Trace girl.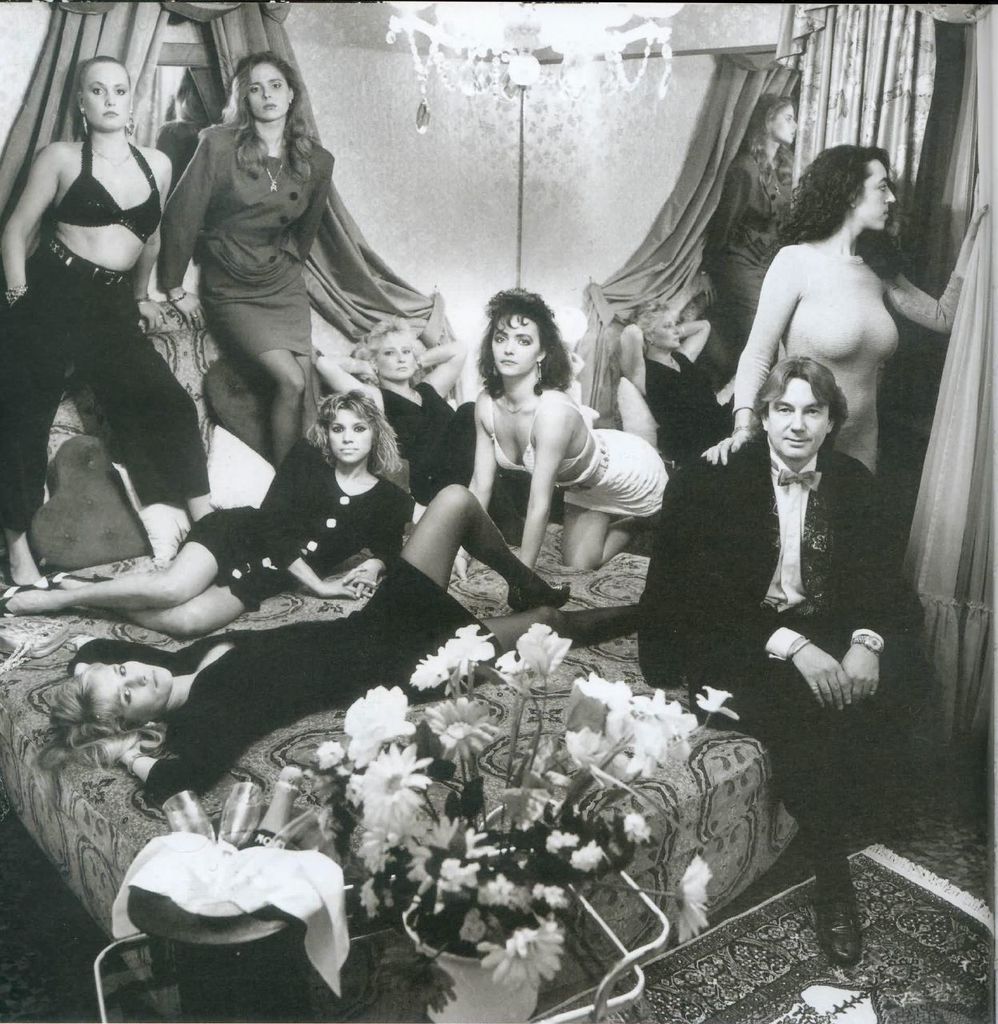
Traced to region(44, 489, 563, 804).
